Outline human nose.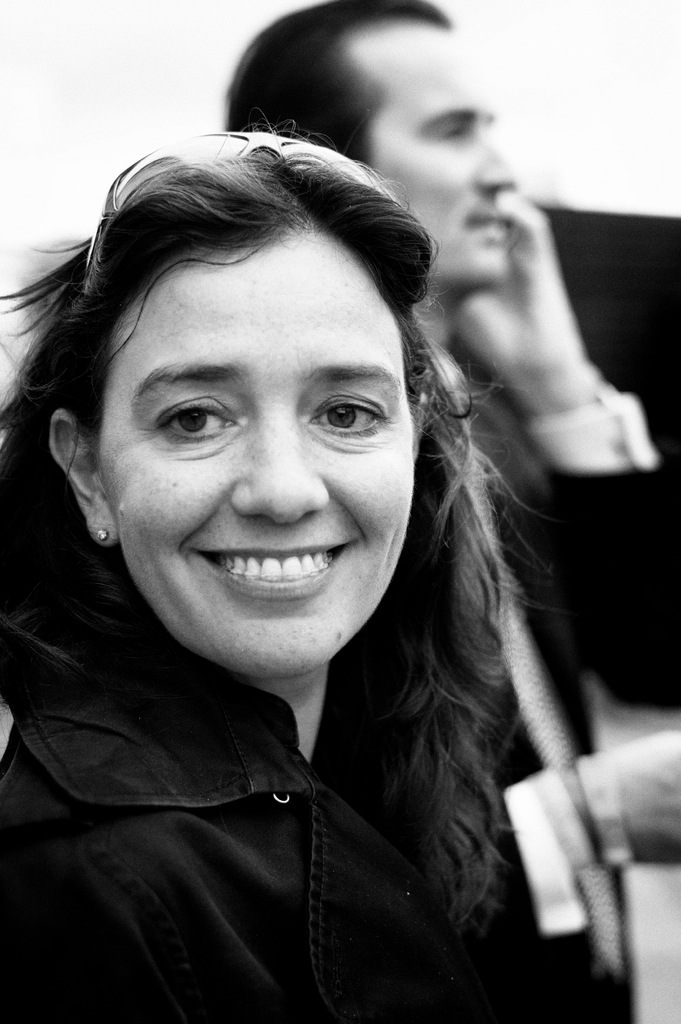
Outline: x1=236, y1=419, x2=324, y2=525.
